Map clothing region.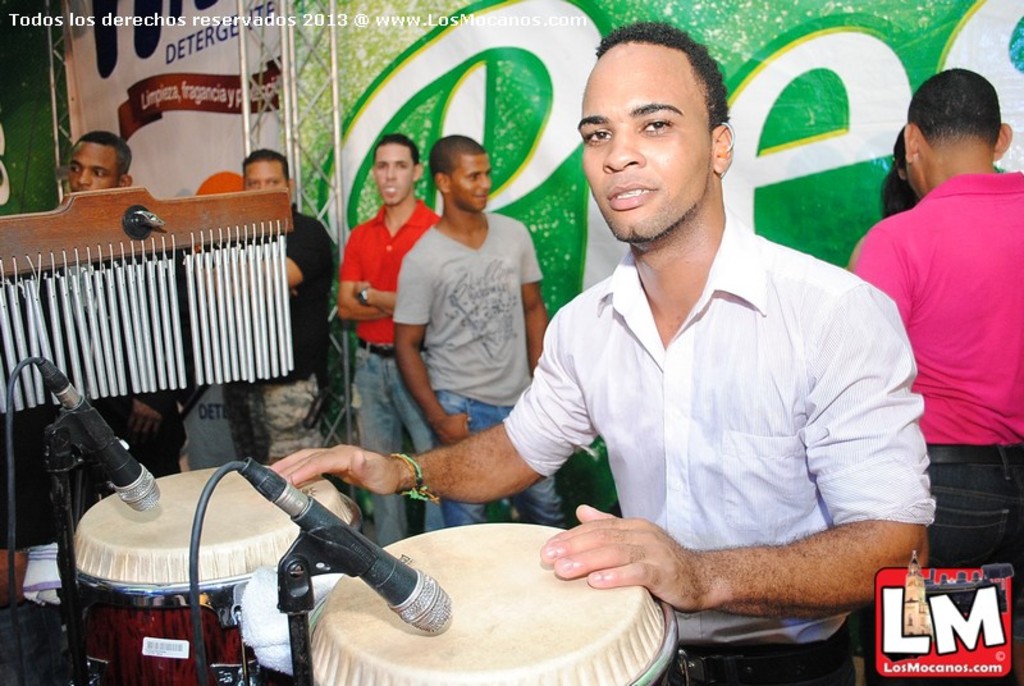
Mapped to 73:237:212:488.
